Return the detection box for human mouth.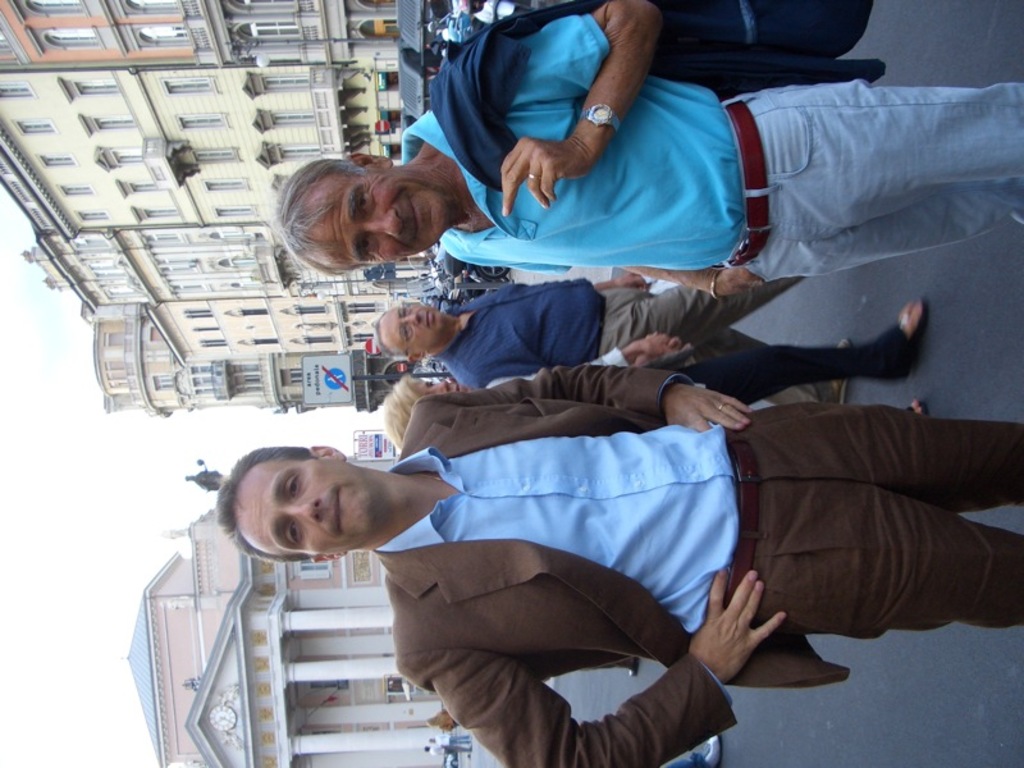
[left=335, top=486, right=343, bottom=530].
